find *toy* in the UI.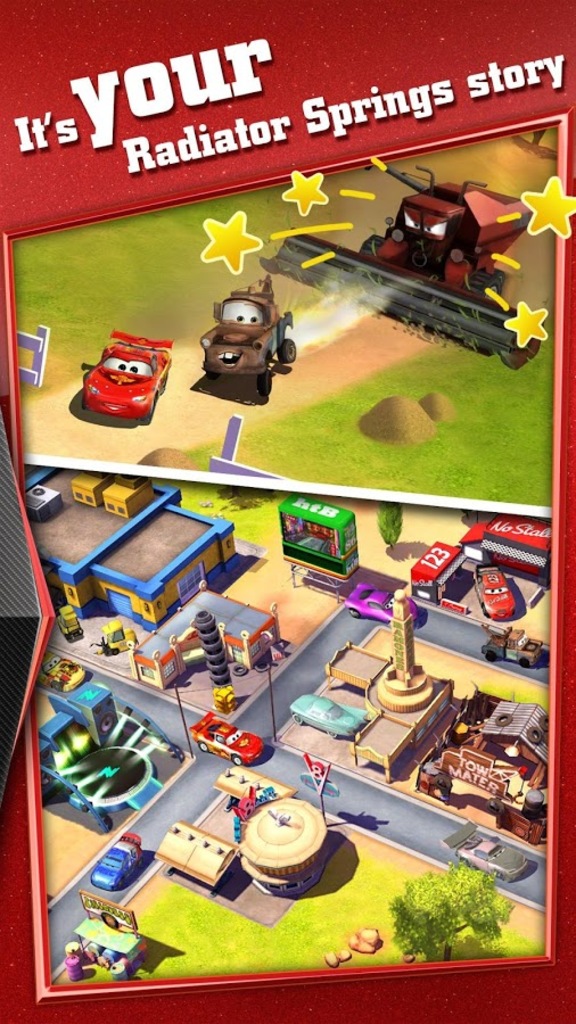
UI element at bbox(61, 600, 80, 644).
